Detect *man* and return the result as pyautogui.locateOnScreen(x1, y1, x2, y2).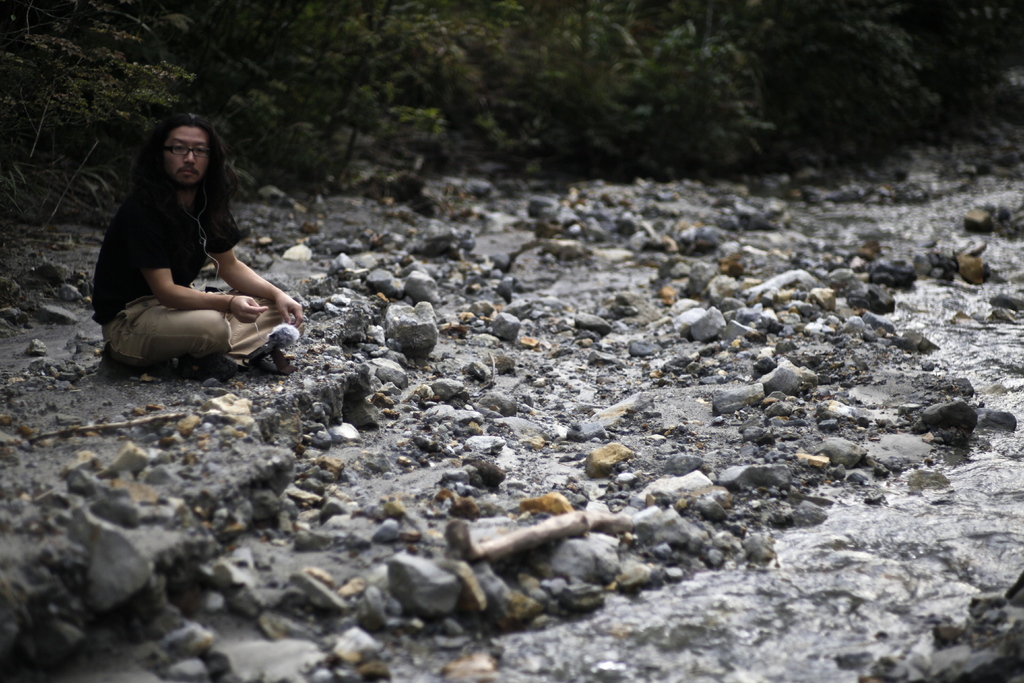
pyautogui.locateOnScreen(78, 104, 297, 377).
